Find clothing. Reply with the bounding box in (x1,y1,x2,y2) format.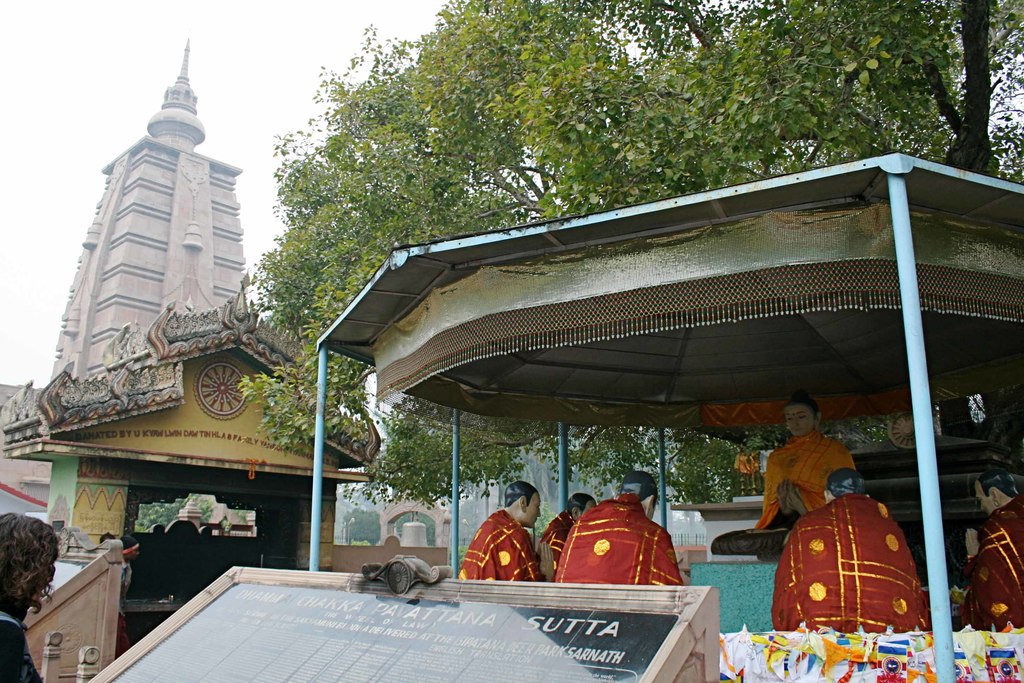
(961,493,1022,632).
